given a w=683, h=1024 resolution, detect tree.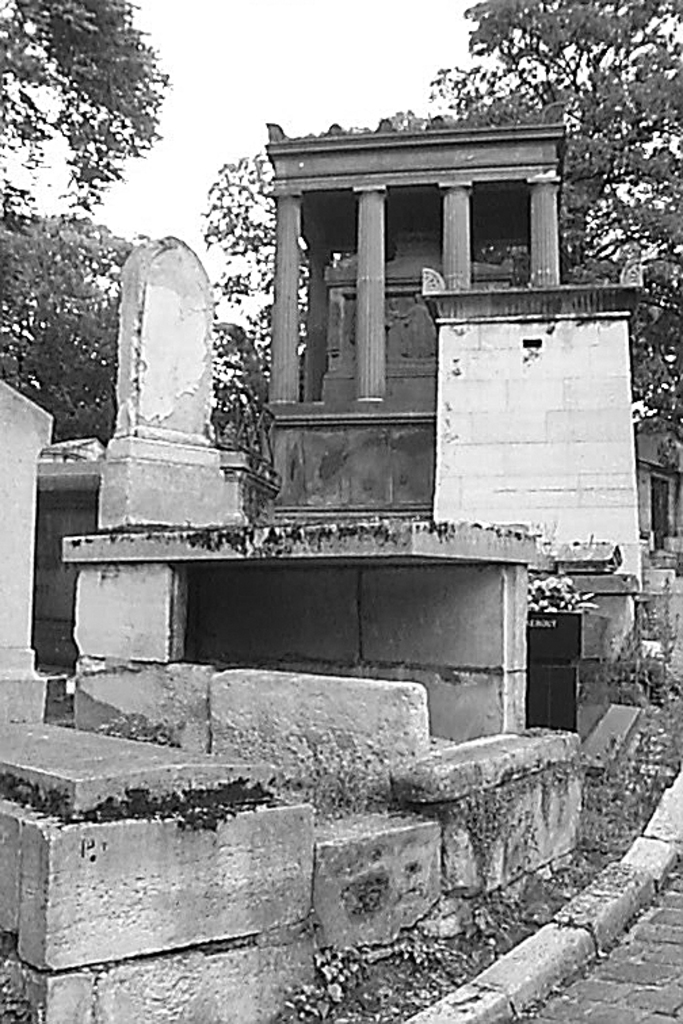
[x1=205, y1=173, x2=293, y2=439].
